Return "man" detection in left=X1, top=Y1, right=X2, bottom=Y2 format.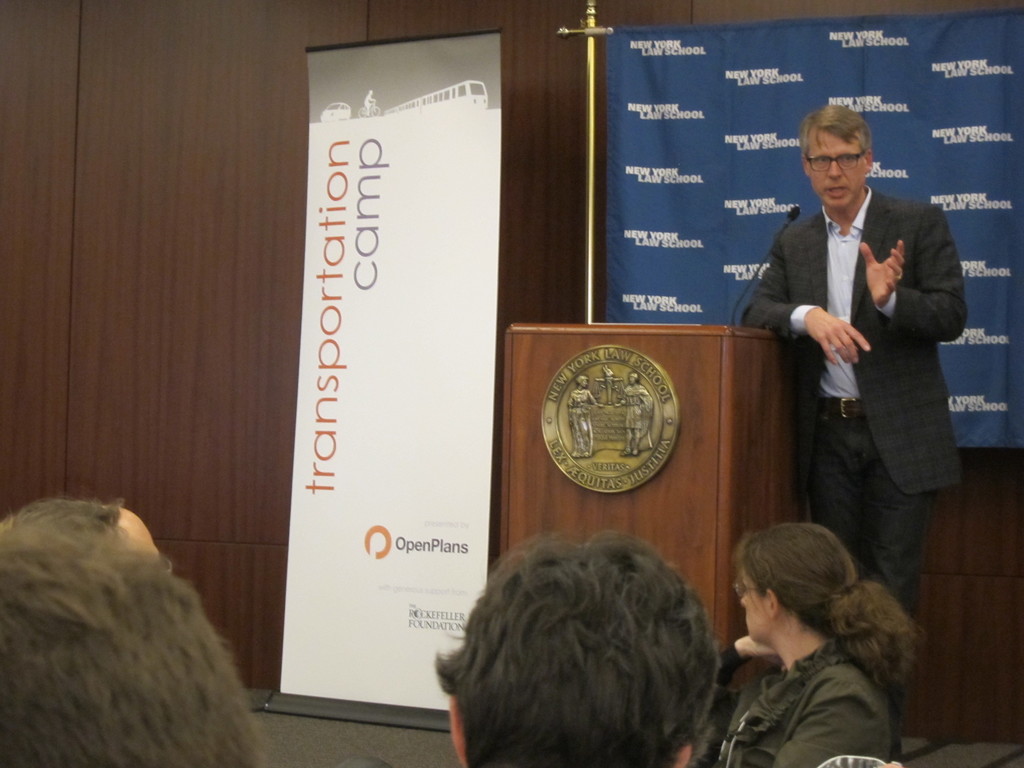
left=567, top=374, right=605, bottom=461.
